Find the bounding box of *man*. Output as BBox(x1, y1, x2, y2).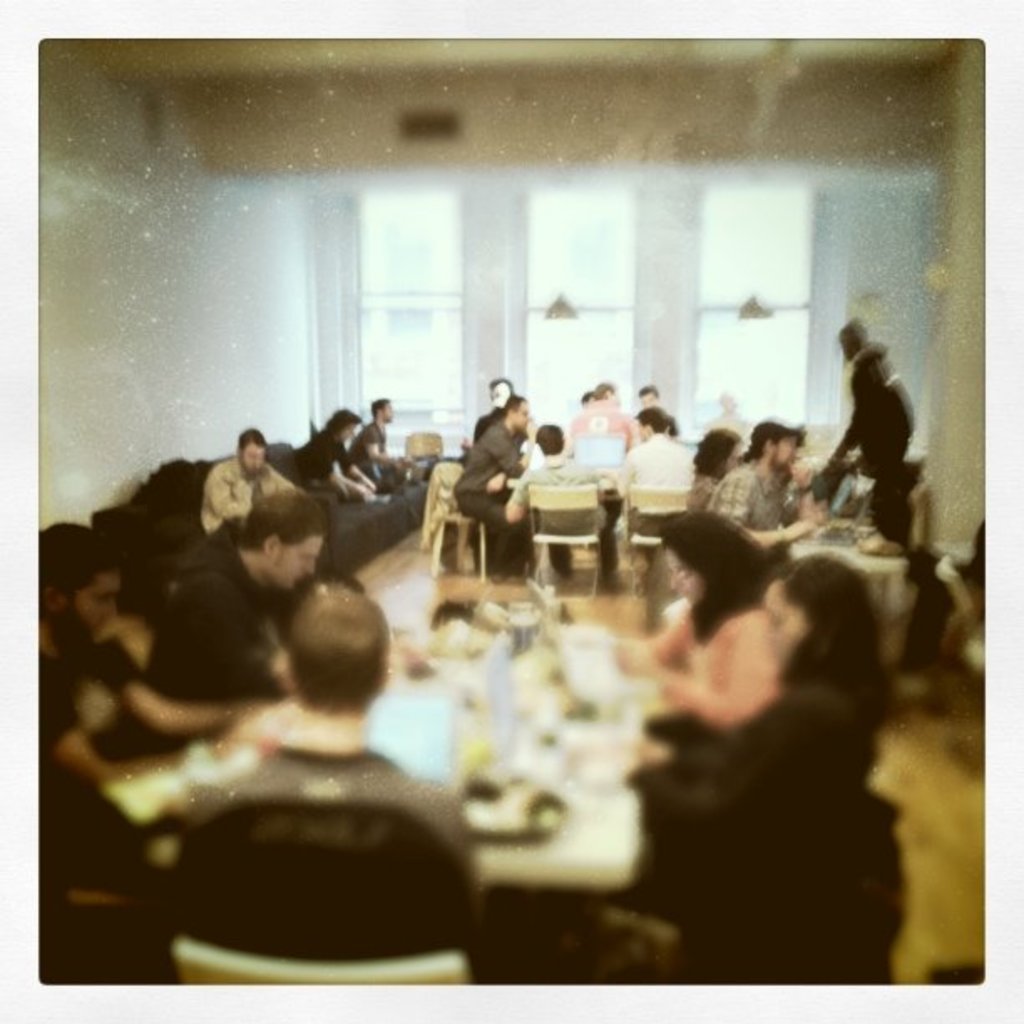
BBox(703, 412, 805, 557).
